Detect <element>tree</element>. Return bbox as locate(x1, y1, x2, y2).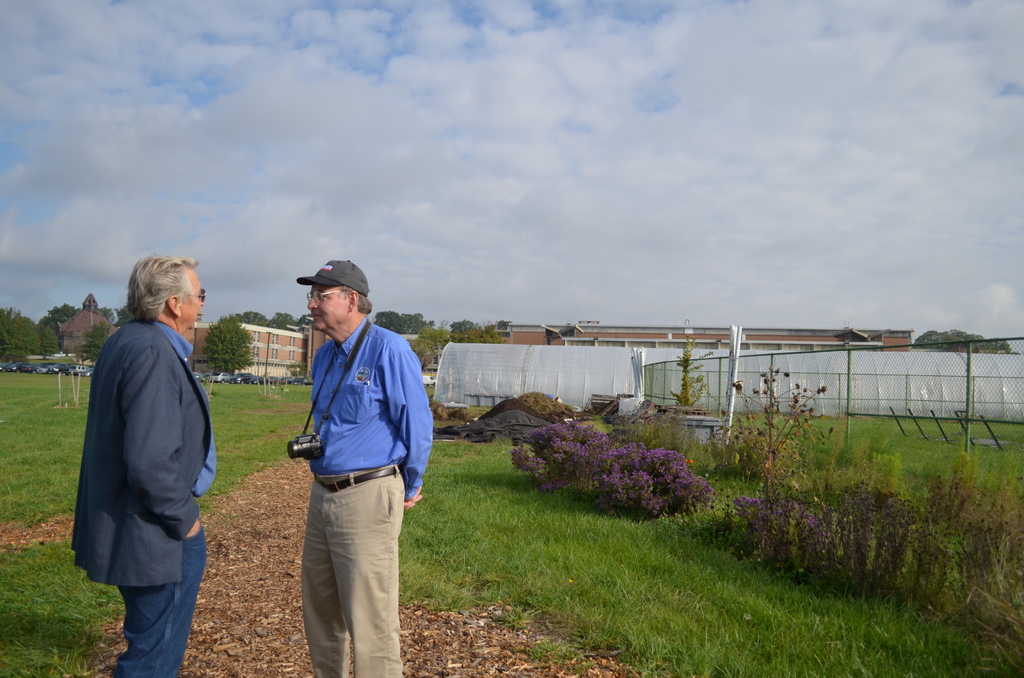
locate(703, 351, 822, 582).
